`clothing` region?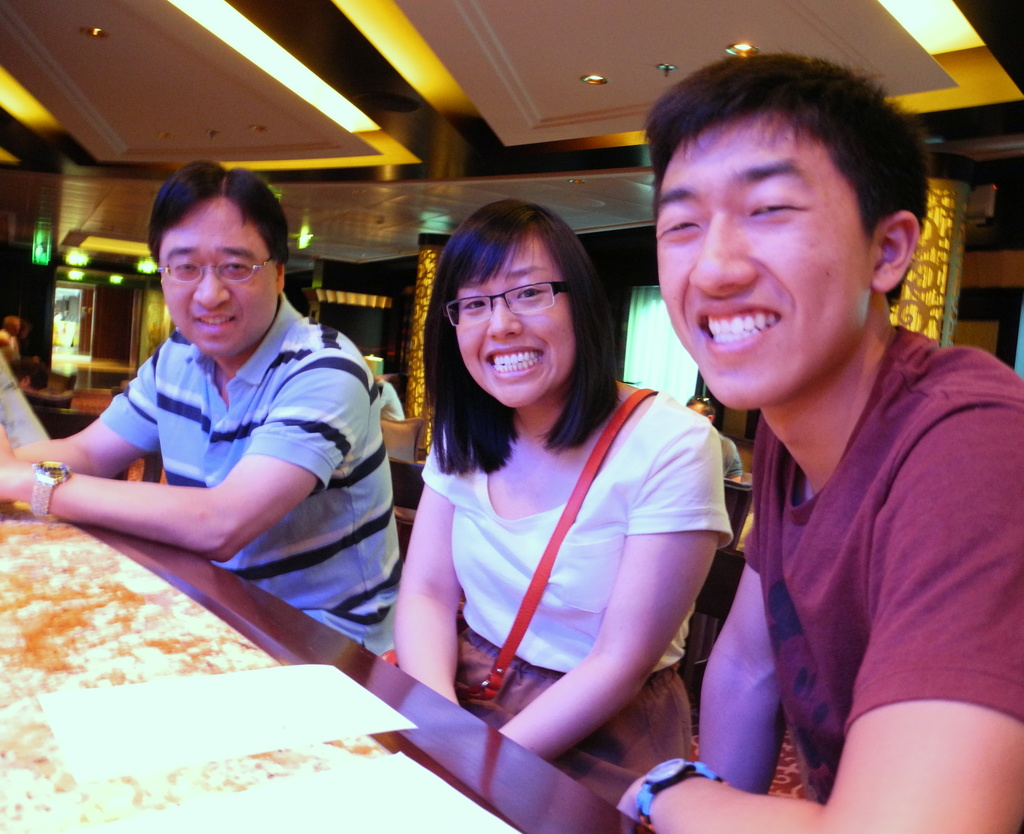
88, 294, 404, 659
